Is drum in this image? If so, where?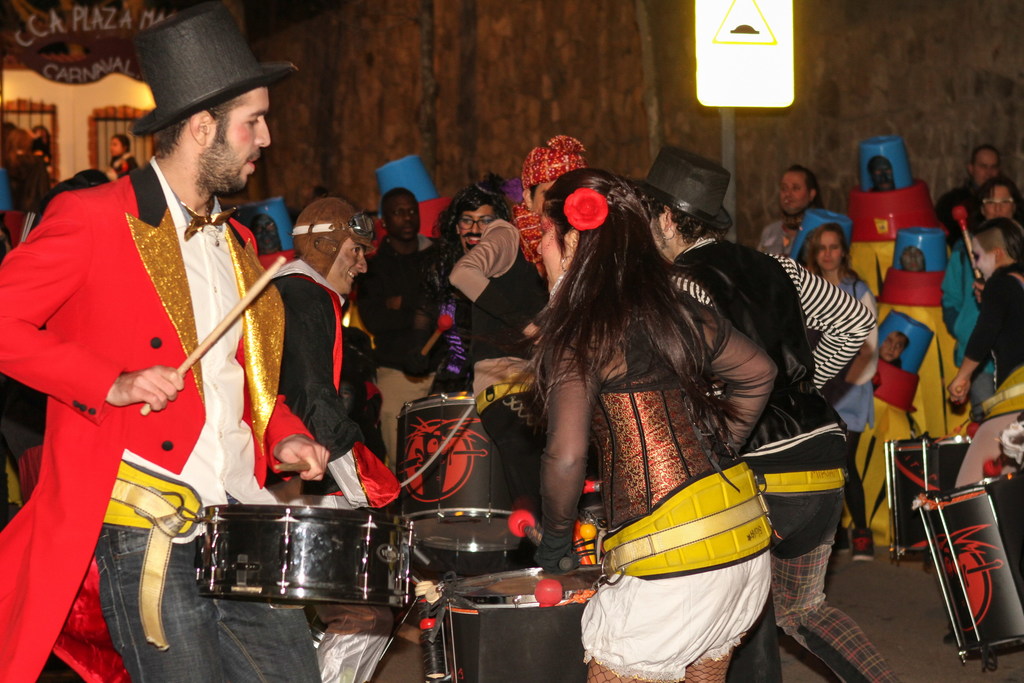
Yes, at region(396, 391, 522, 554).
